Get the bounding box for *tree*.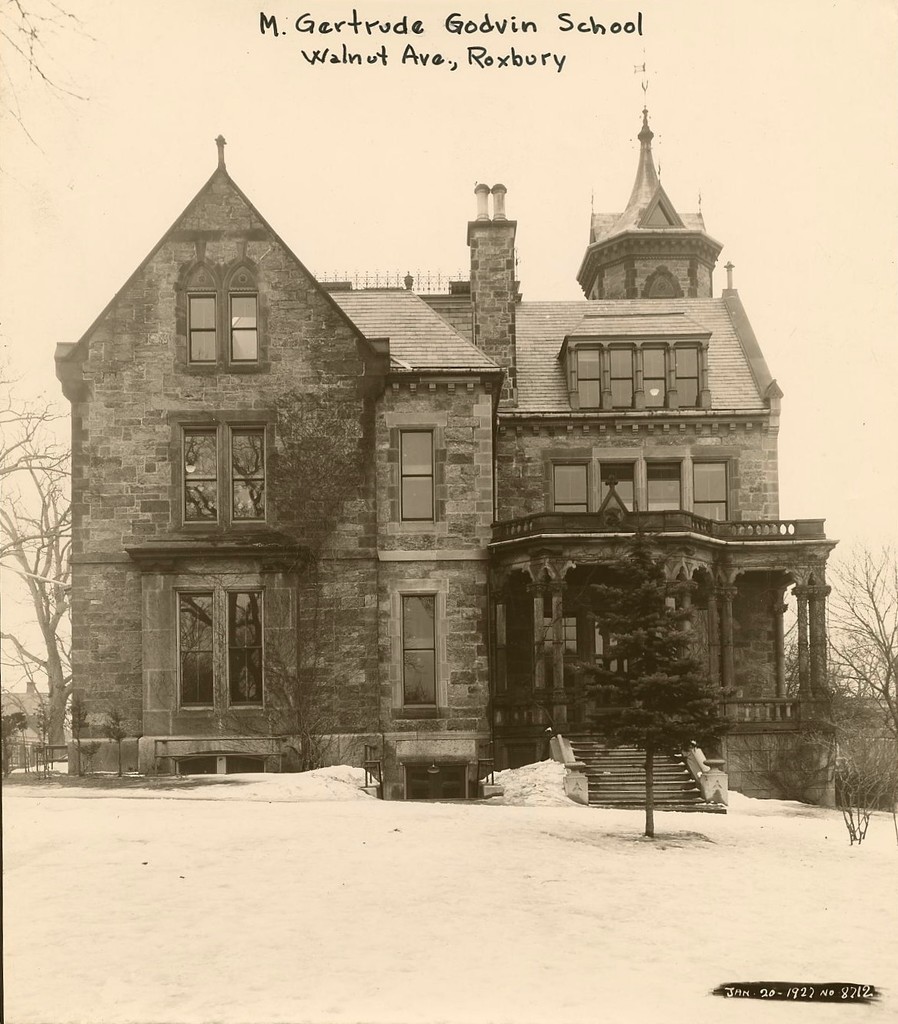
Rect(798, 542, 897, 832).
